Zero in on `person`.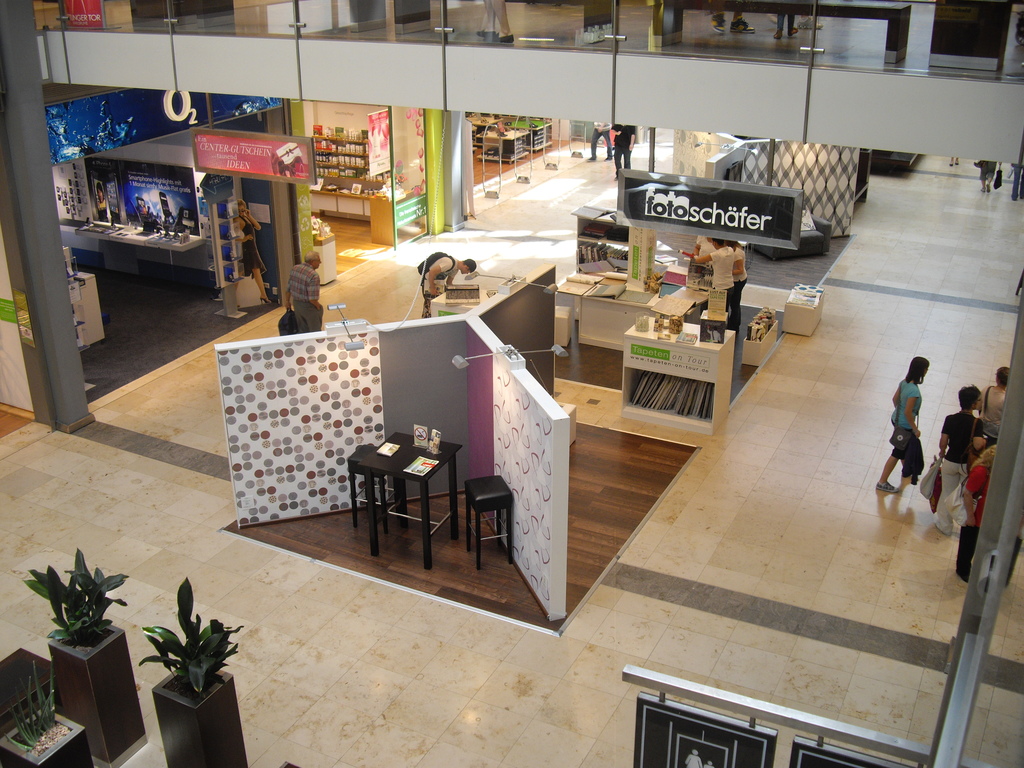
Zeroed in: box=[476, 0, 520, 45].
